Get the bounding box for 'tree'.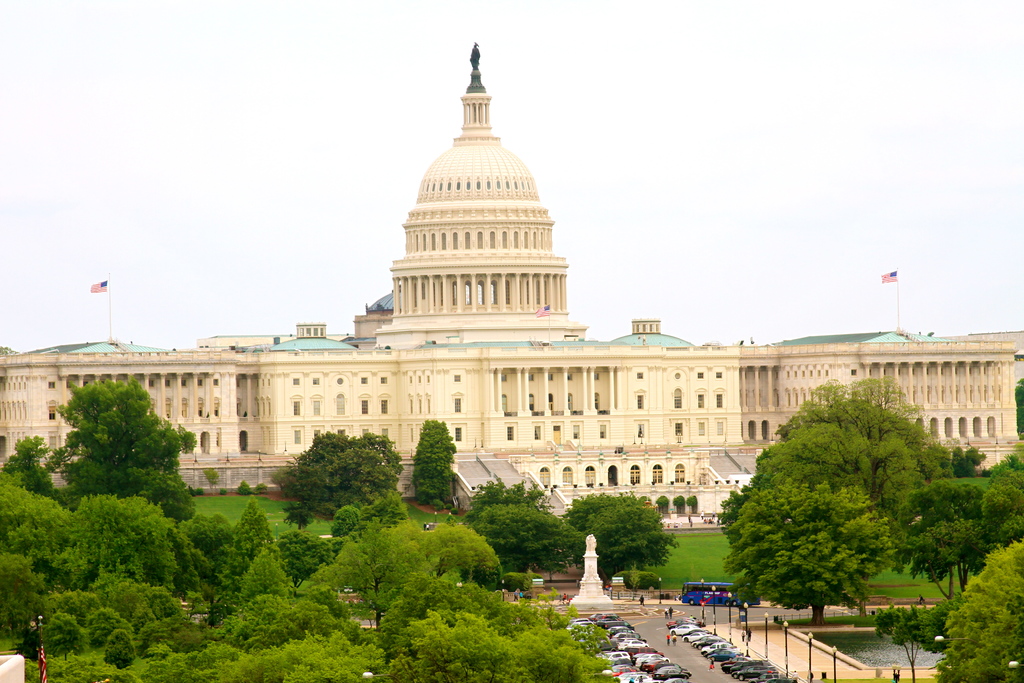
0, 477, 71, 589.
